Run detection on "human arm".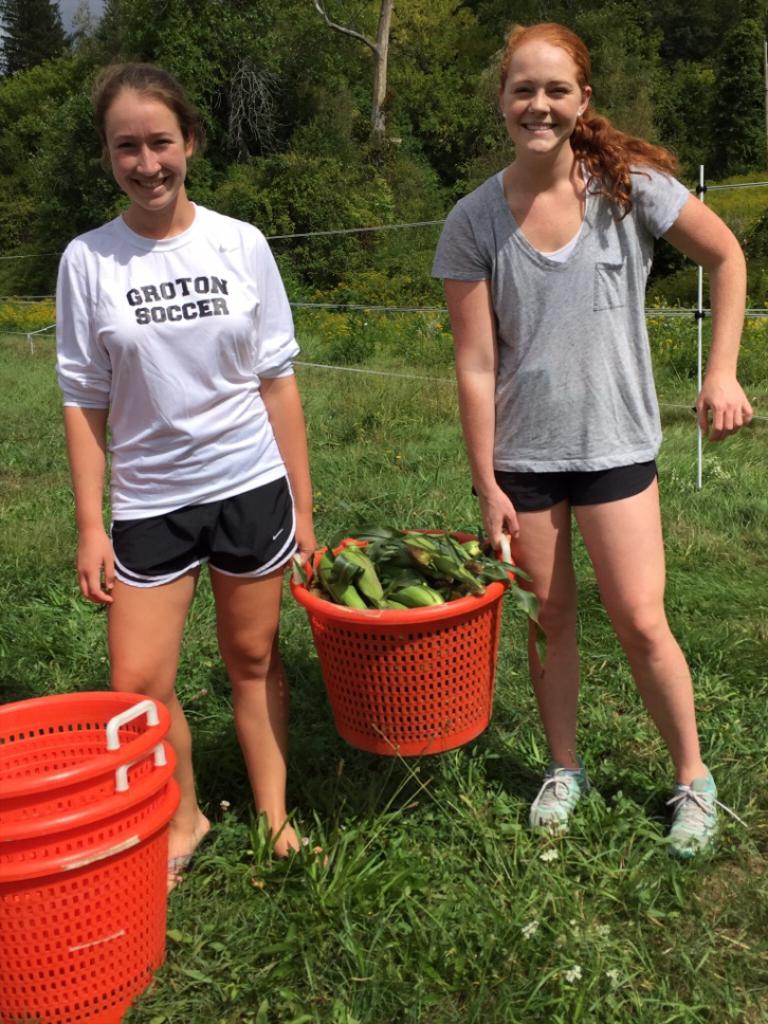
Result: box(54, 231, 108, 604).
